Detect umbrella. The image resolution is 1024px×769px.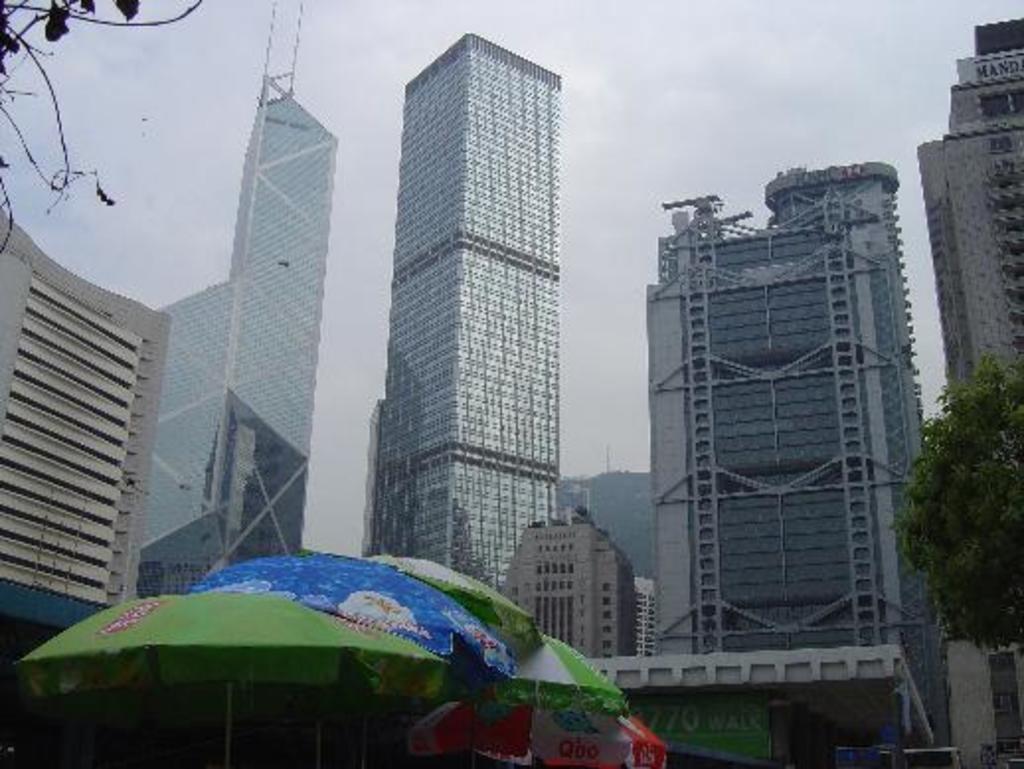
box=[190, 550, 518, 702].
